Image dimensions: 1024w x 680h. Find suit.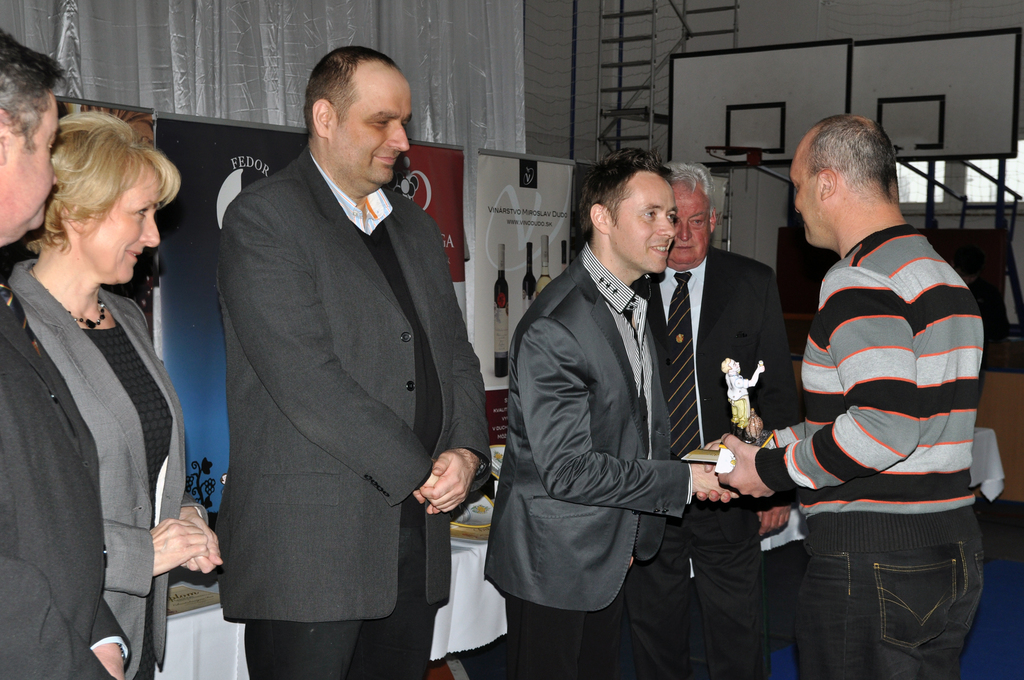
BBox(0, 271, 132, 679).
